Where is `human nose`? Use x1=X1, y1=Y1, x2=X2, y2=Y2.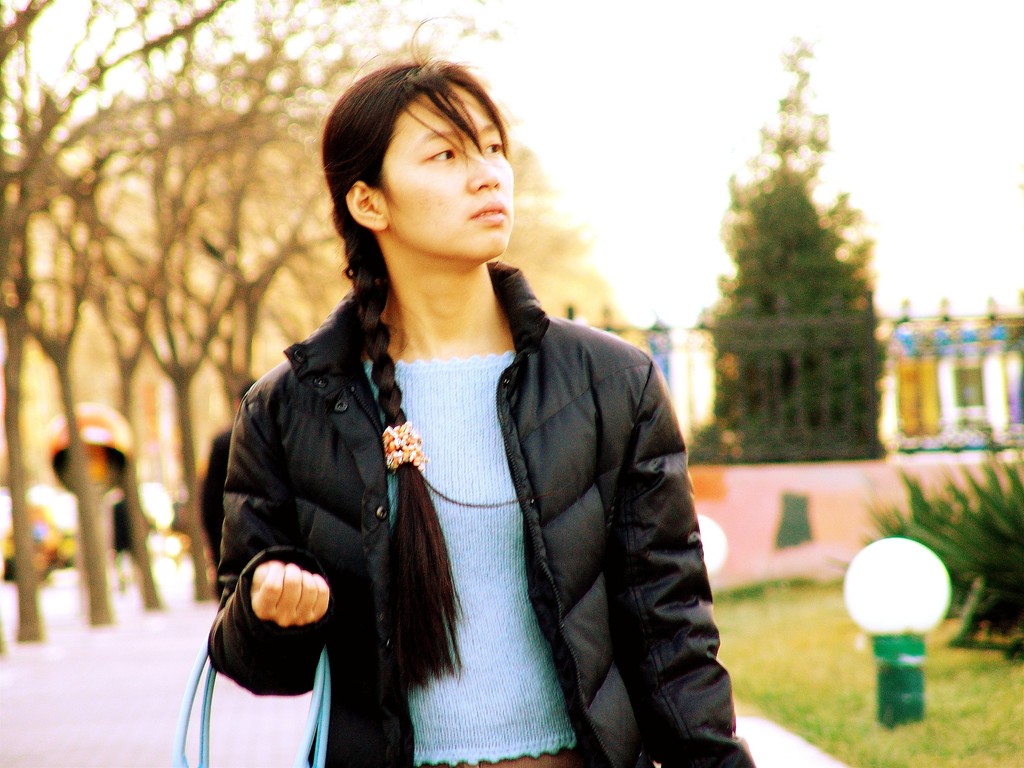
x1=469, y1=138, x2=502, y2=192.
